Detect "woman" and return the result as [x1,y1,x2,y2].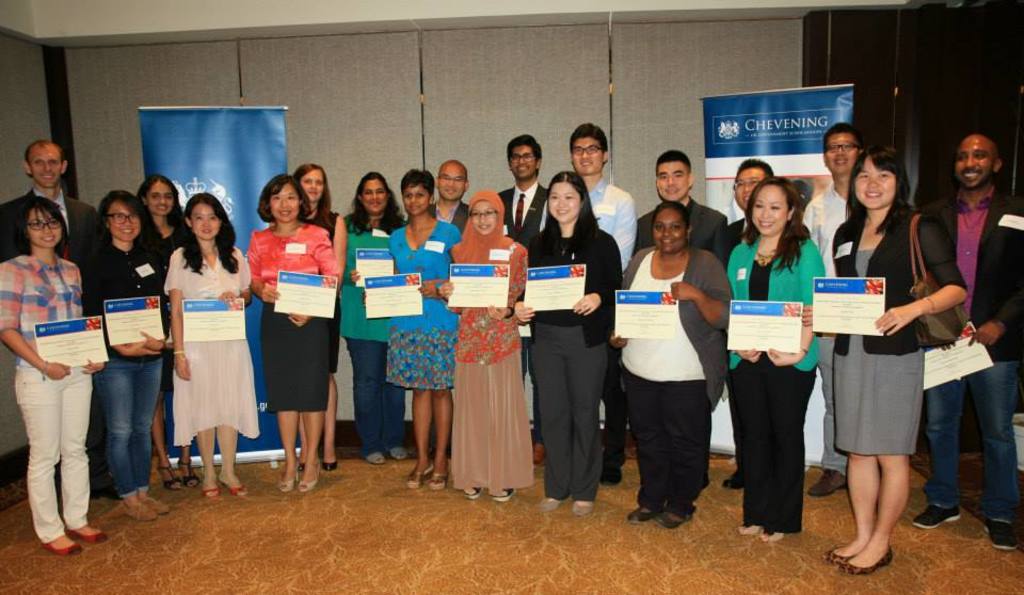
[336,170,425,463].
